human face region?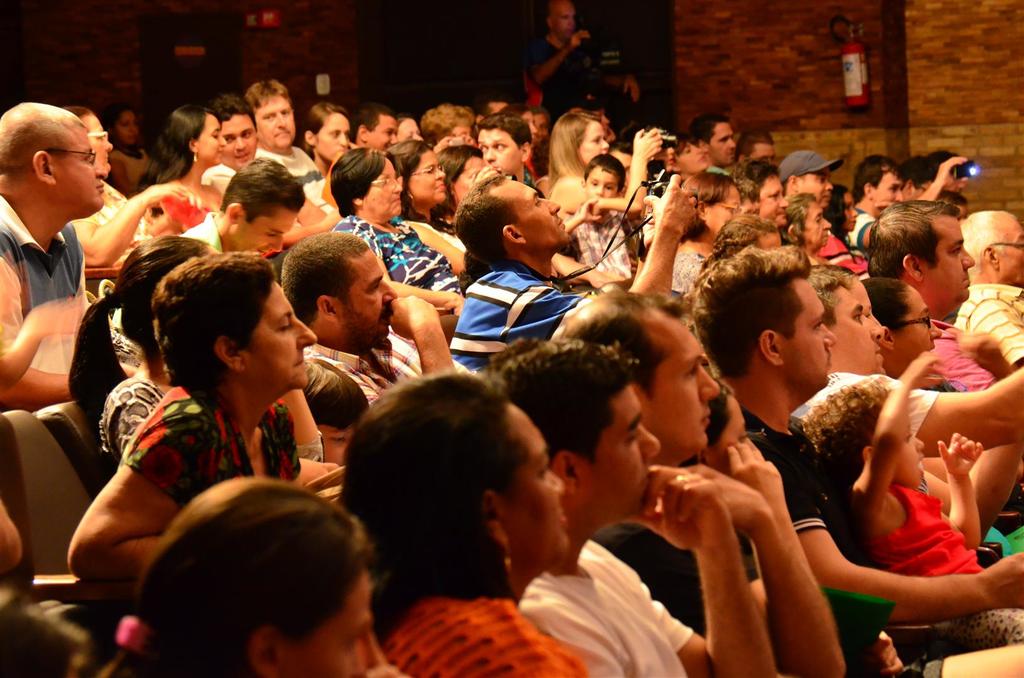
l=852, t=277, r=883, b=328
